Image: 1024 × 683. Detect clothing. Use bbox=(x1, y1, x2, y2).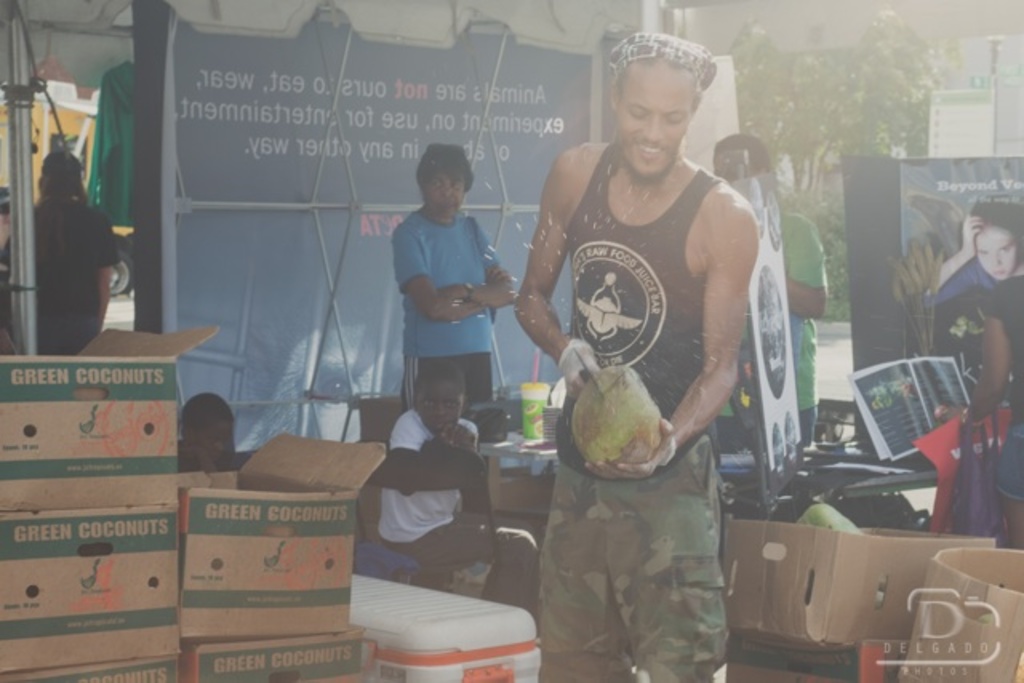
bbox=(27, 189, 99, 342).
